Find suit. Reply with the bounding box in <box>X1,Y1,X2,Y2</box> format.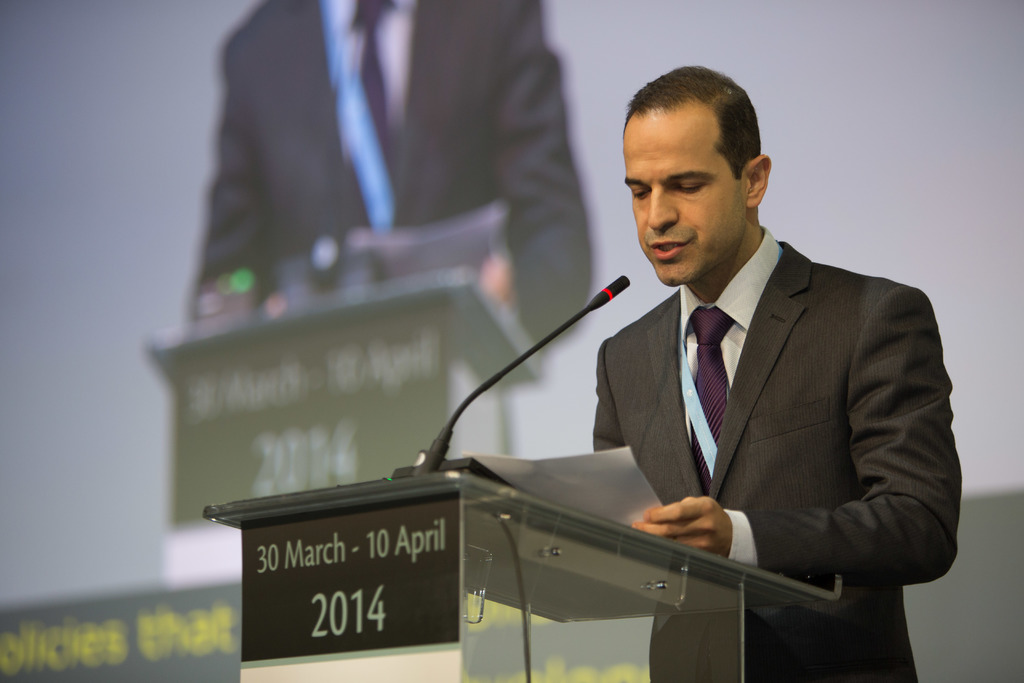
<box>594,219,951,682</box>.
